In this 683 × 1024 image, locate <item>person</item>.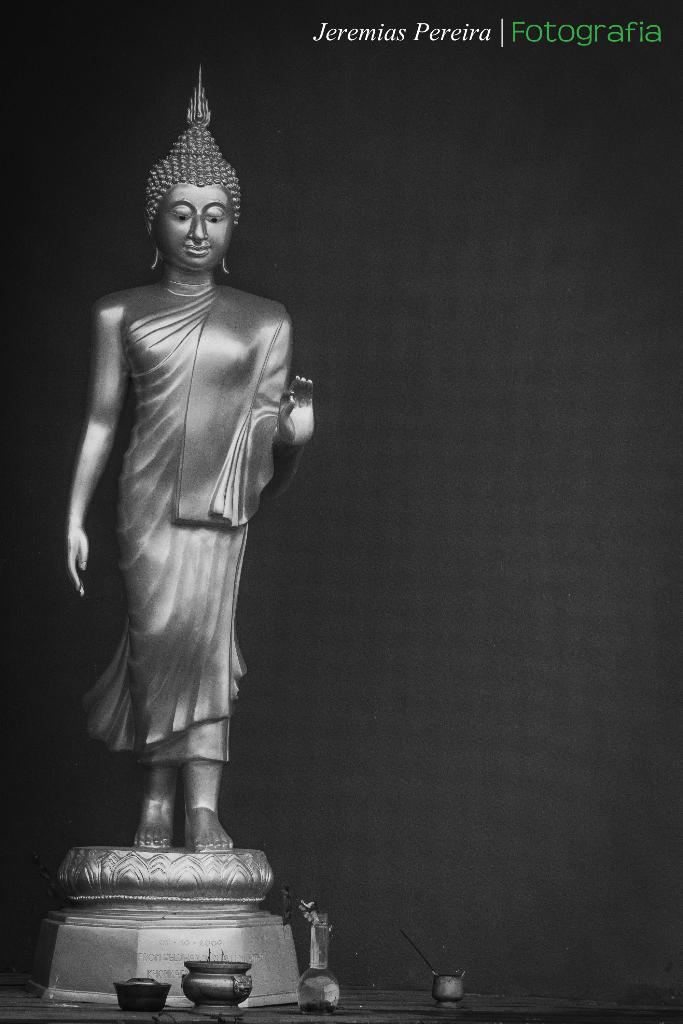
Bounding box: [x1=65, y1=68, x2=318, y2=858].
